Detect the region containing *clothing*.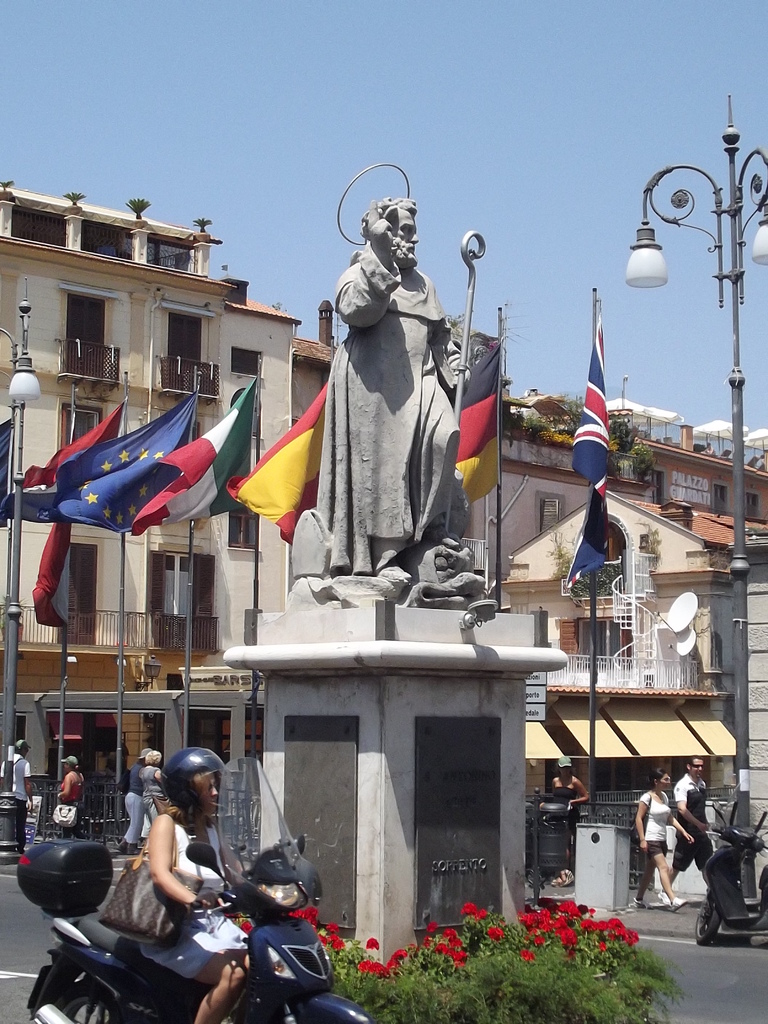
Rect(138, 815, 252, 979).
